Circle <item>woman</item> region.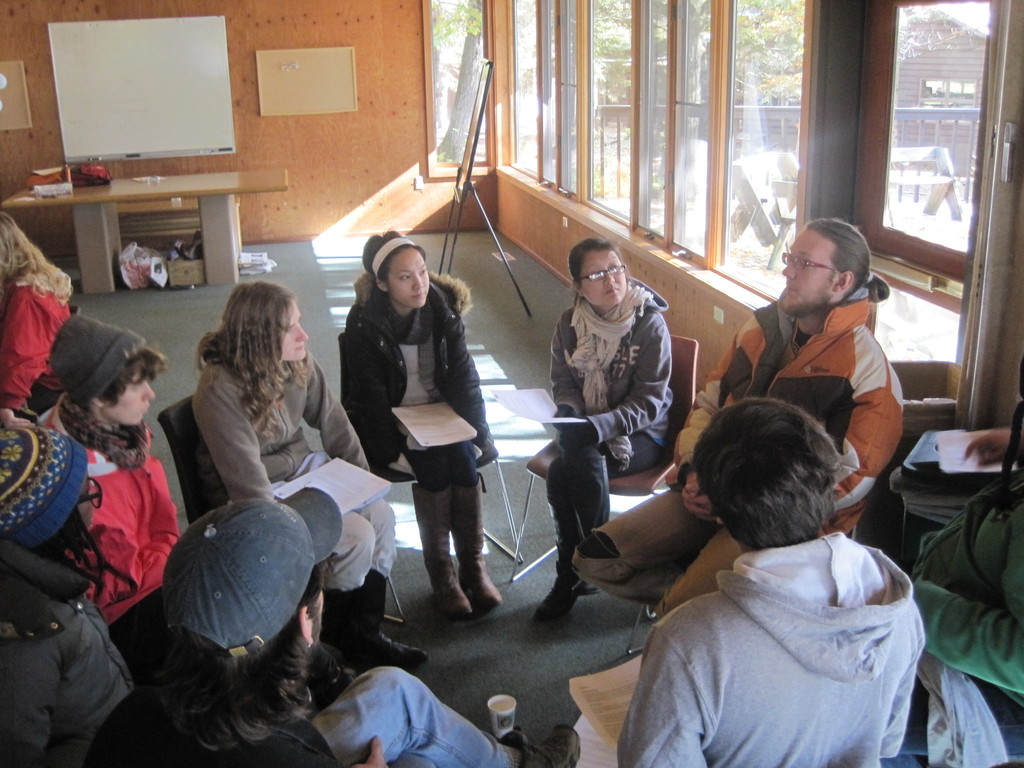
Region: bbox(91, 485, 573, 767).
